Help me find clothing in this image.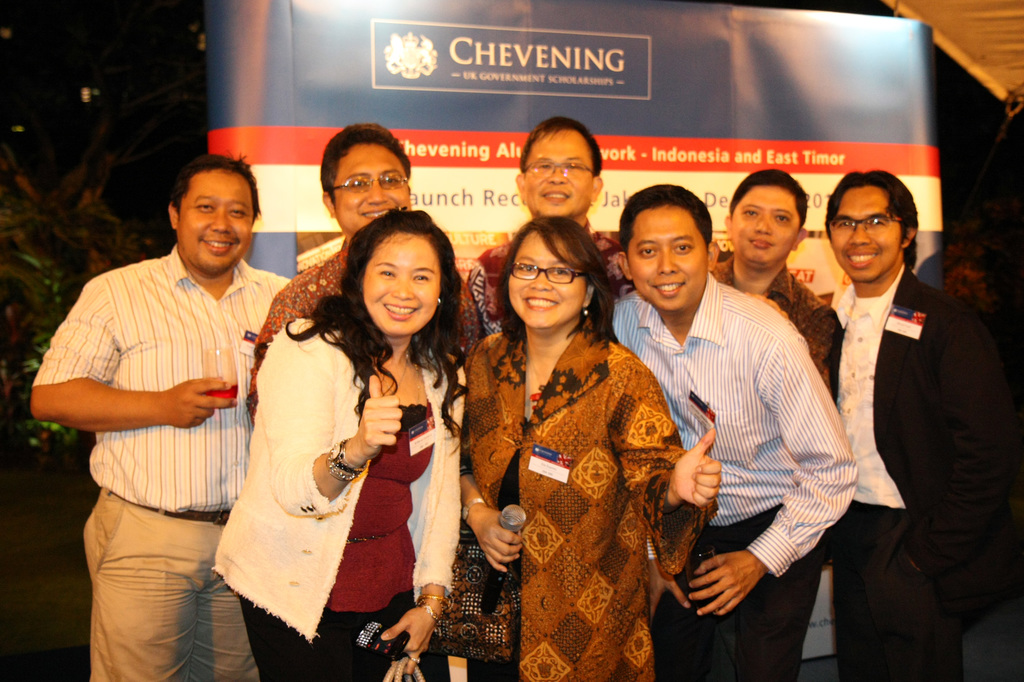
Found it: bbox=[35, 244, 298, 681].
